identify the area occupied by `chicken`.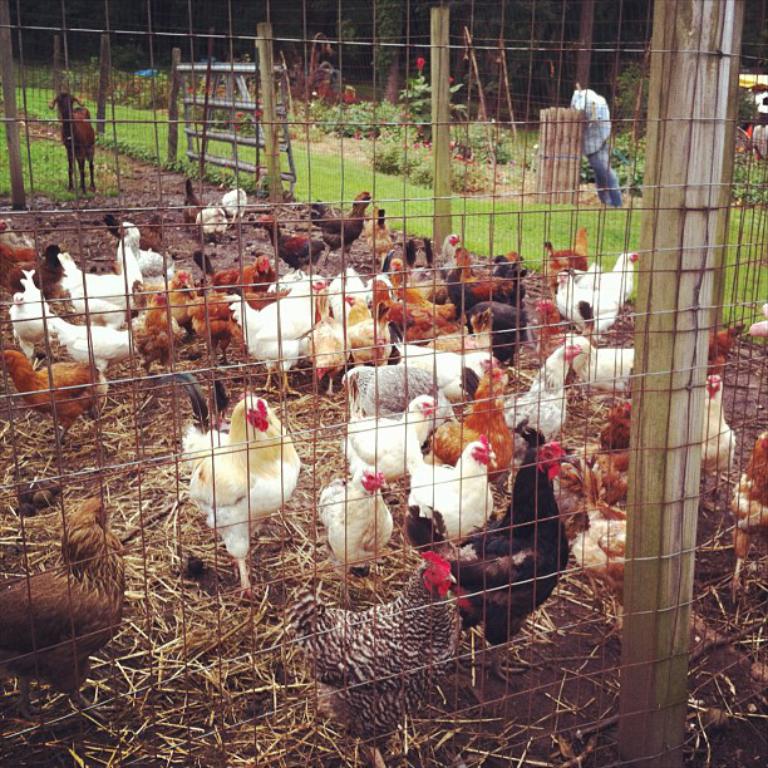
Area: pyautogui.locateOnScreen(173, 381, 305, 585).
